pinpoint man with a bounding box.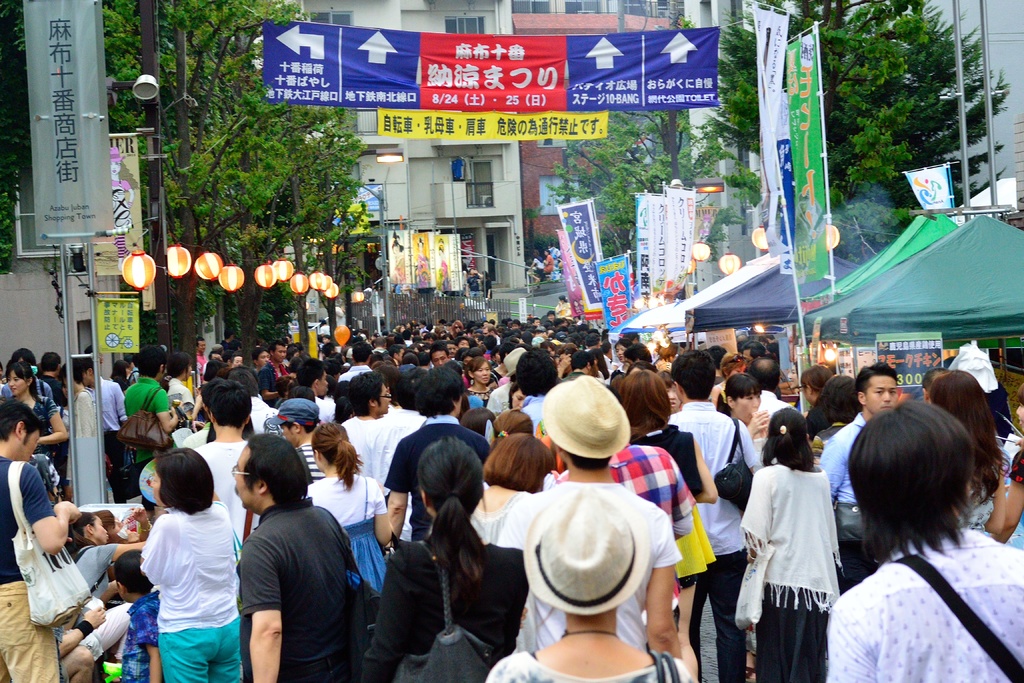
BBox(260, 338, 292, 404).
